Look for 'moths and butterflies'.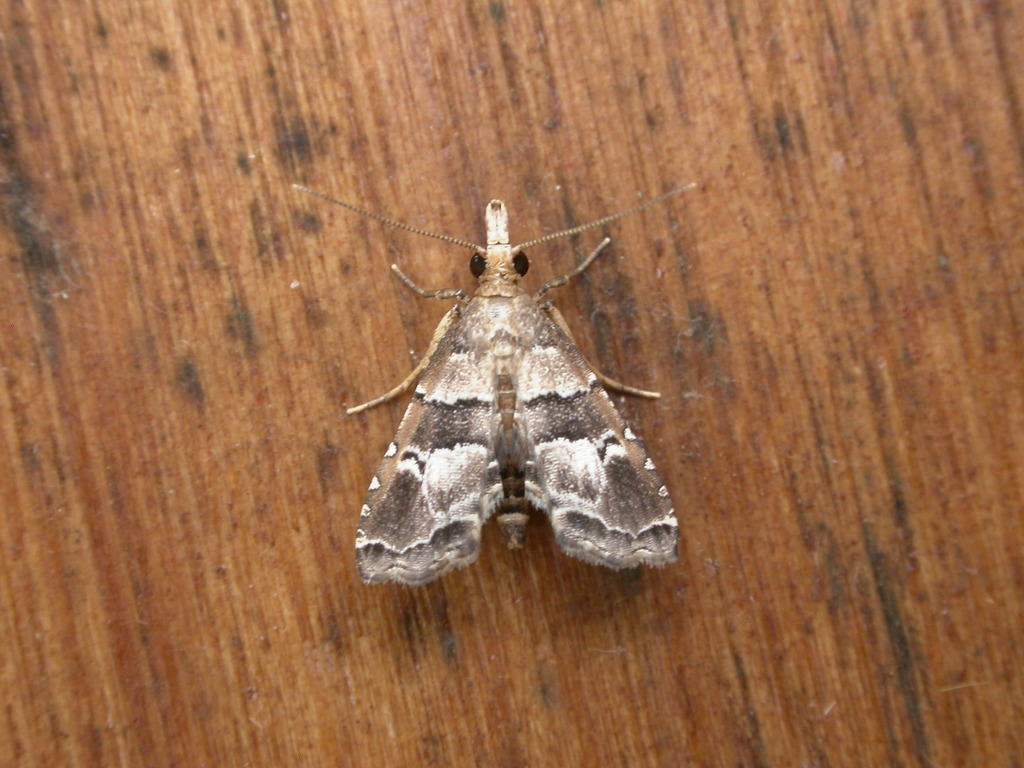
Found: BBox(289, 179, 700, 595).
